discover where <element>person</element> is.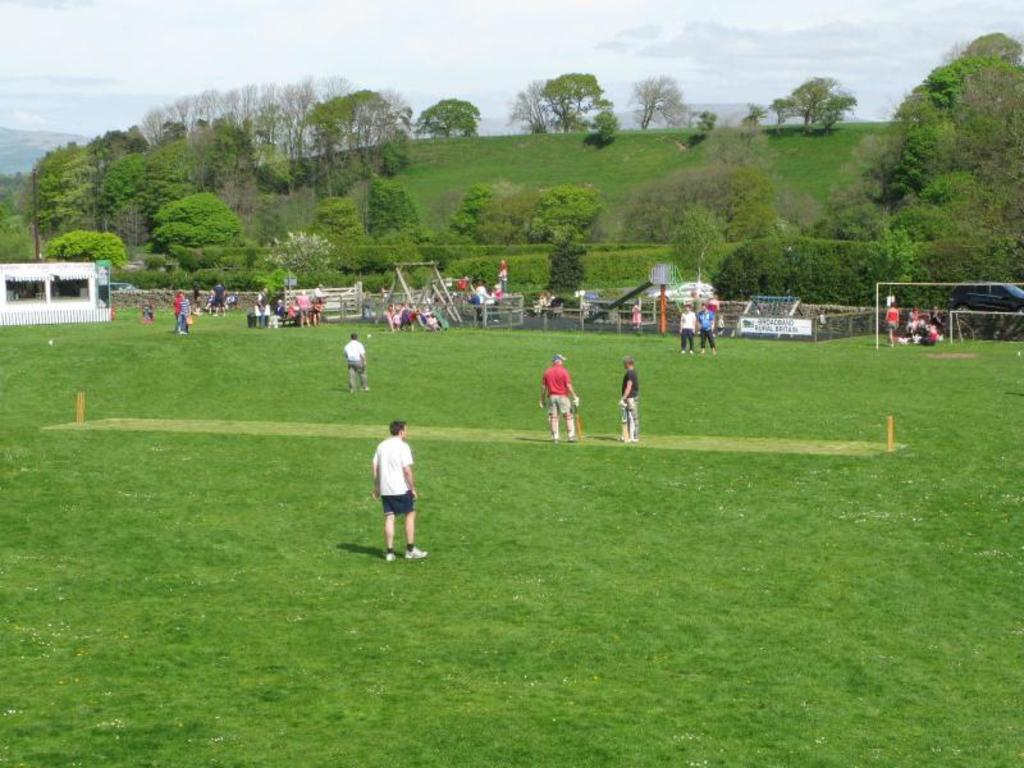
Discovered at <box>210,278,225,317</box>.
